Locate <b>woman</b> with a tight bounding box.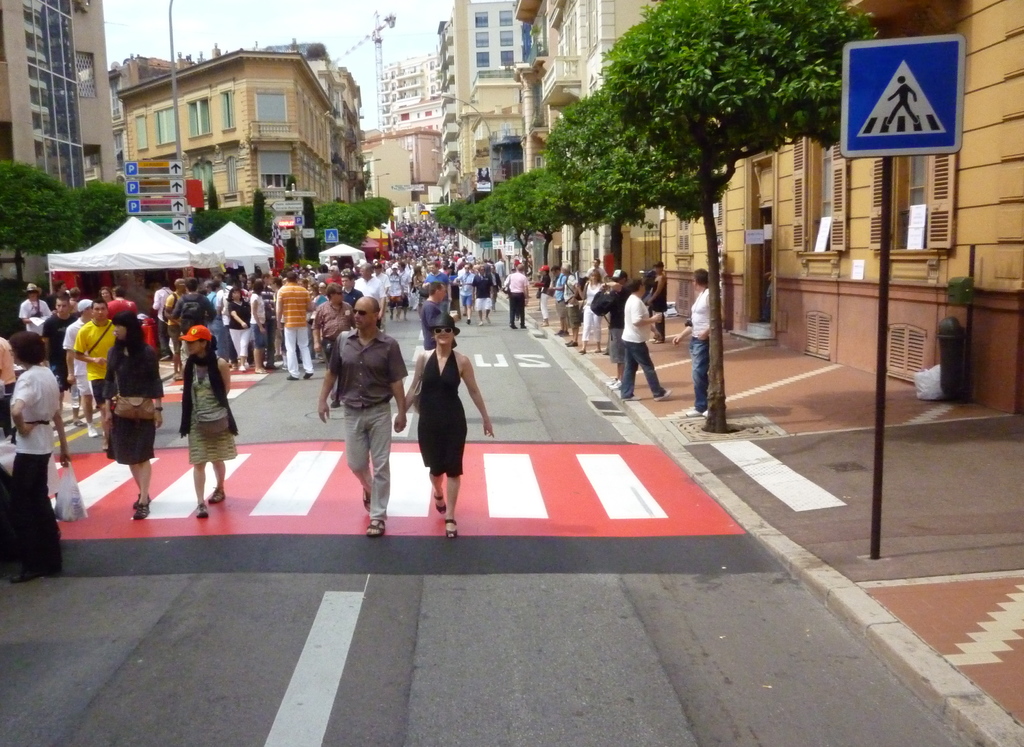
[left=227, top=284, right=252, bottom=372].
